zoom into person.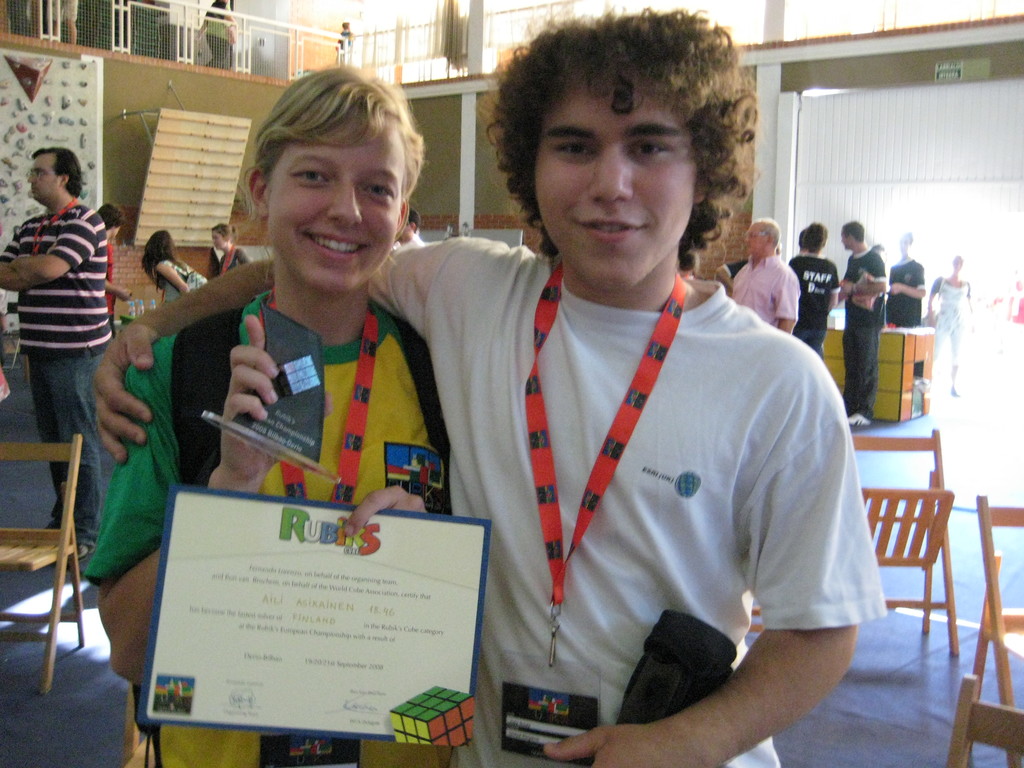
Zoom target: locate(838, 219, 888, 428).
